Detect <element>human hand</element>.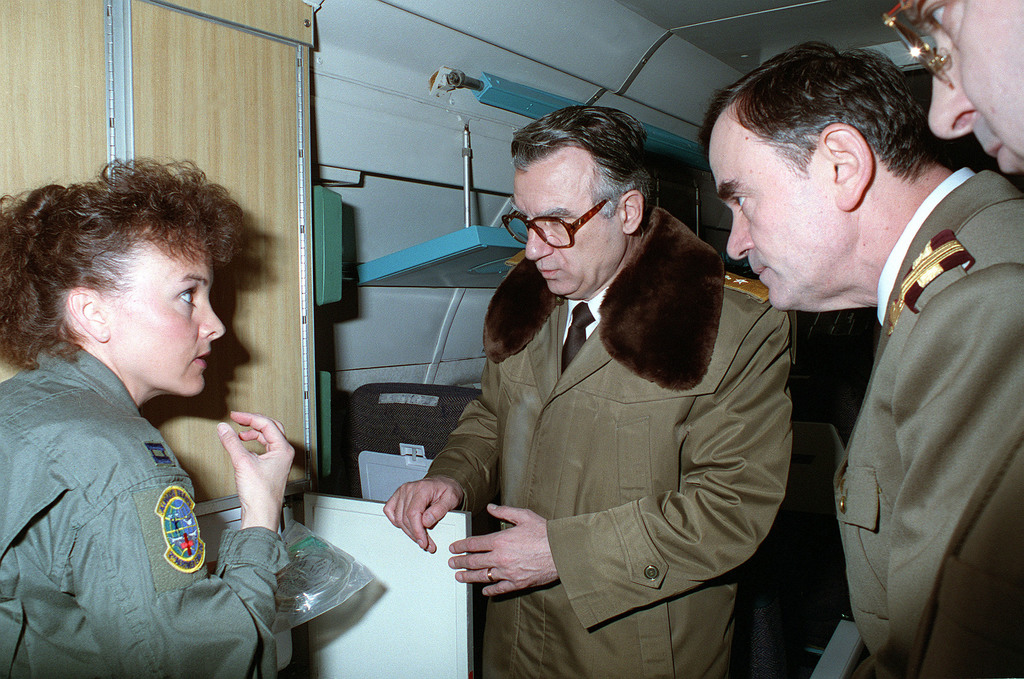
Detected at select_region(383, 474, 467, 555).
